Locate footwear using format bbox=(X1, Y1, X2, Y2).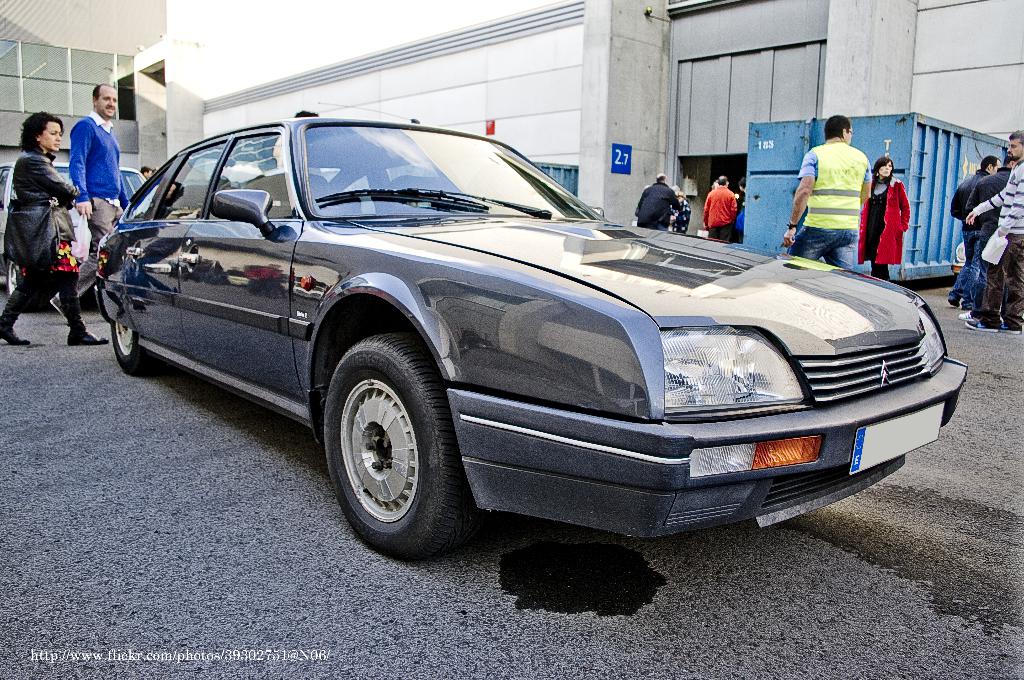
bbox=(964, 320, 998, 336).
